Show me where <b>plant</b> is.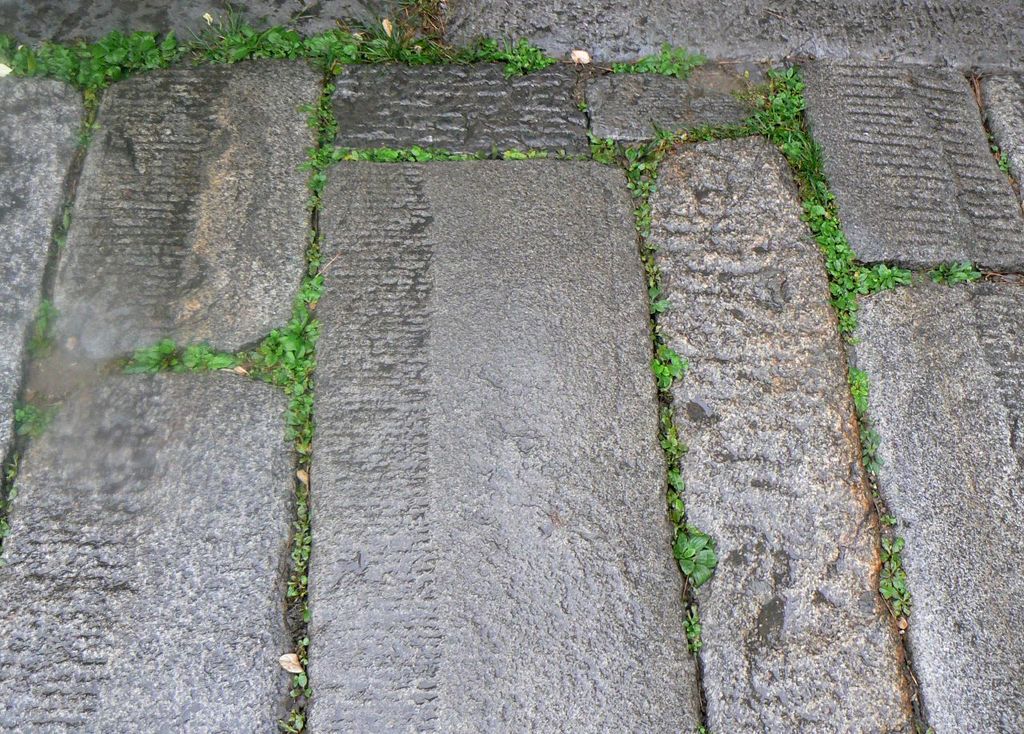
<b>plant</b> is at [x1=576, y1=102, x2=590, y2=114].
